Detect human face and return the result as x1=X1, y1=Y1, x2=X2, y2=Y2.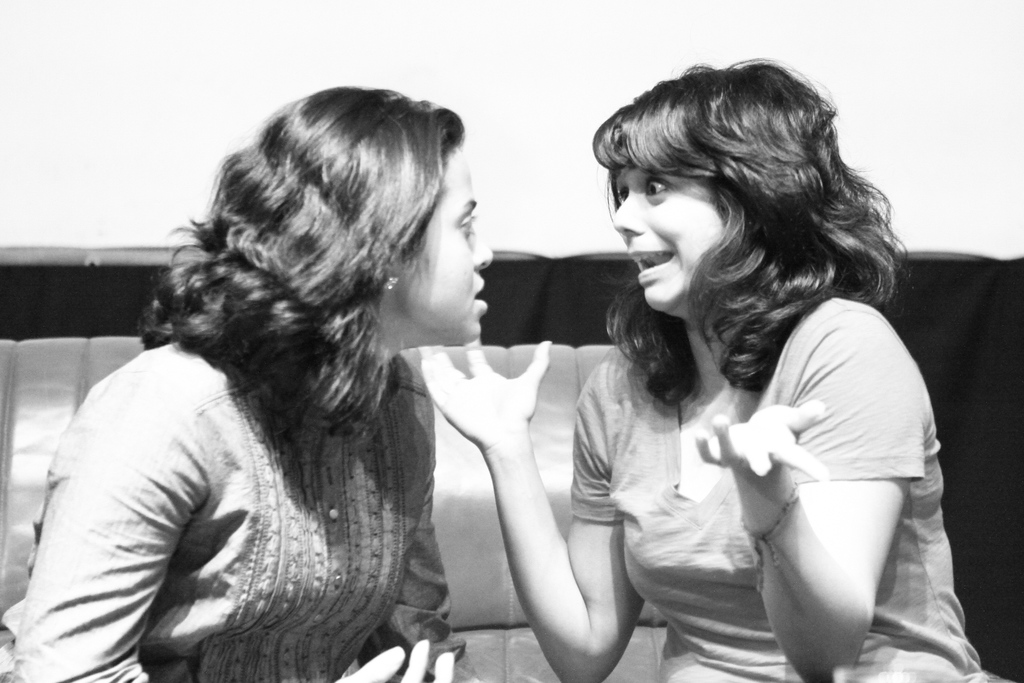
x1=614, y1=162, x2=735, y2=311.
